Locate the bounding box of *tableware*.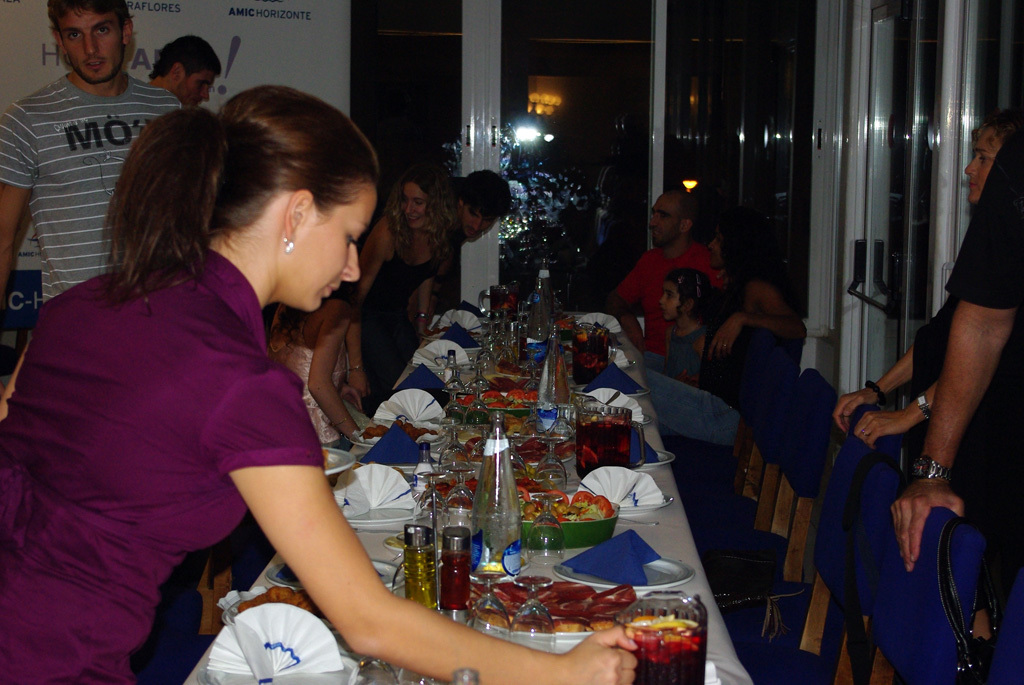
Bounding box: <region>416, 441, 435, 478</region>.
